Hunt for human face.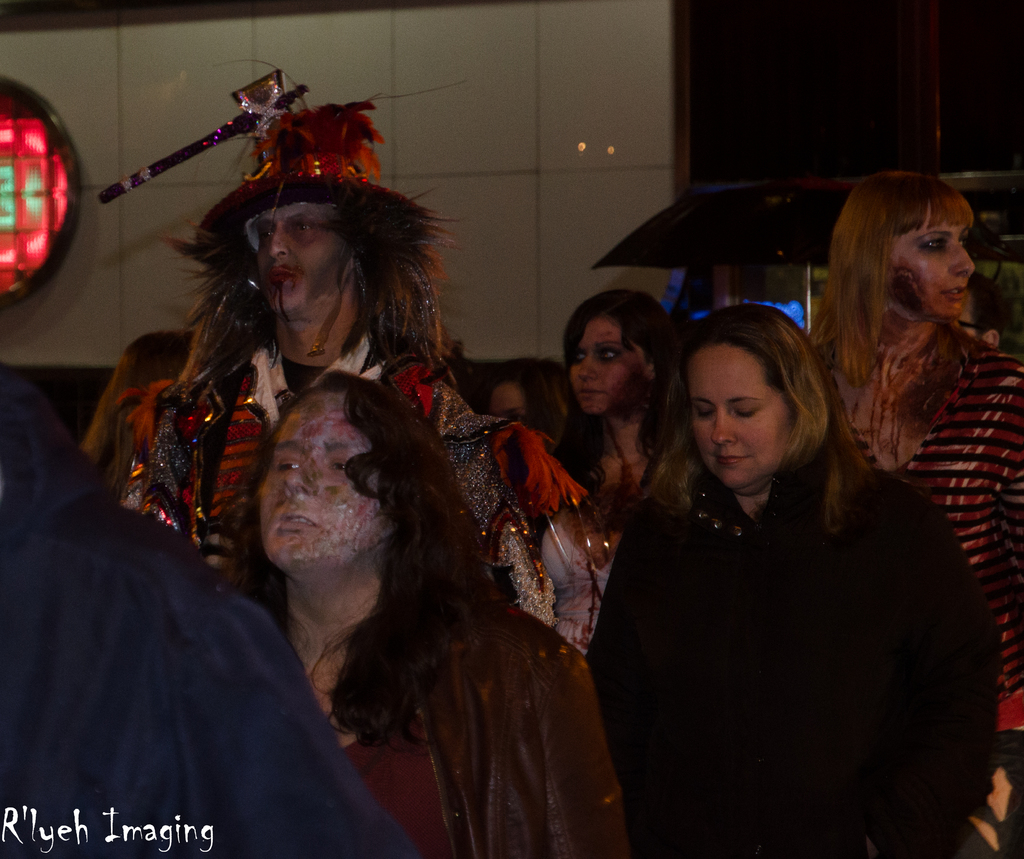
Hunted down at 684,345,796,495.
